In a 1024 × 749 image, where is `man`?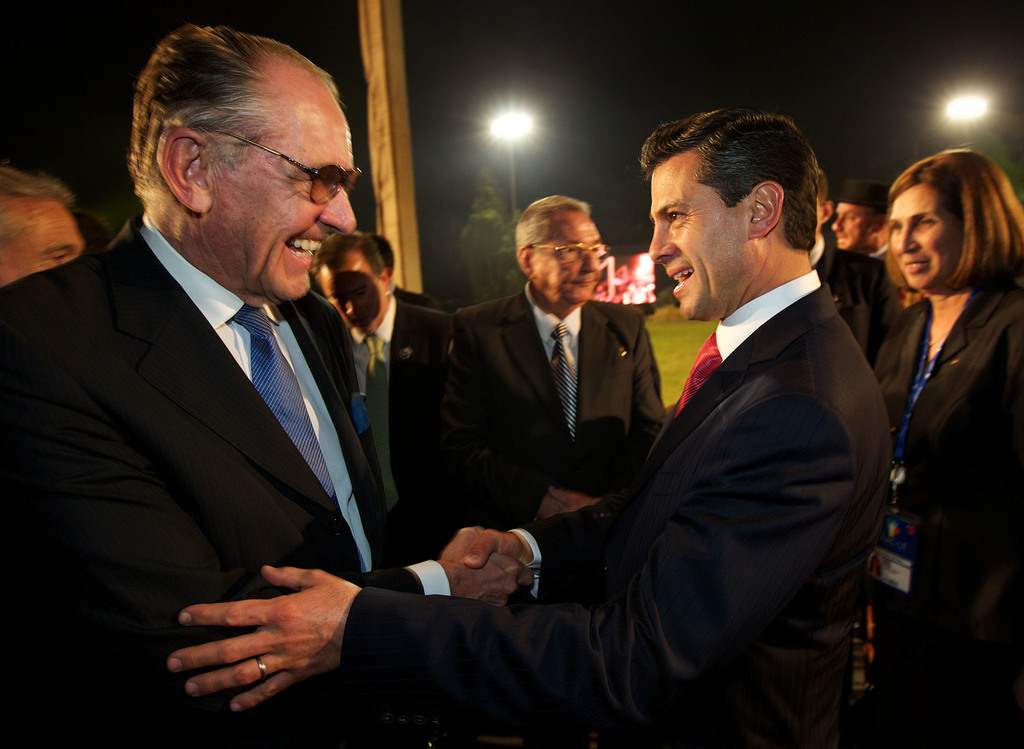
456/195/672/535.
